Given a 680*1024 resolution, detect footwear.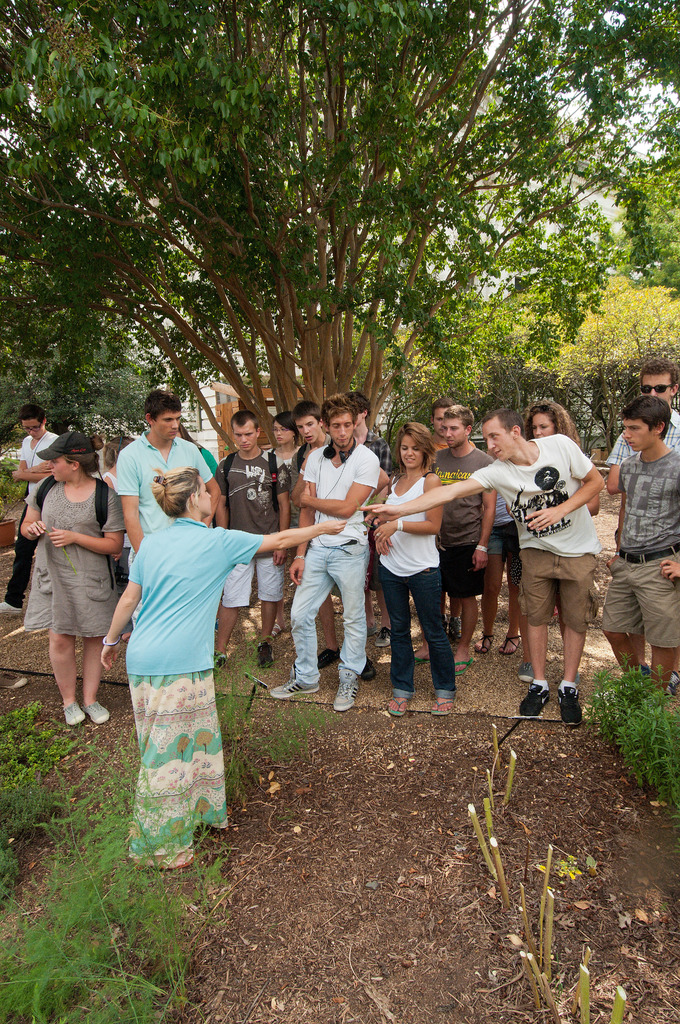
318 652 339 669.
